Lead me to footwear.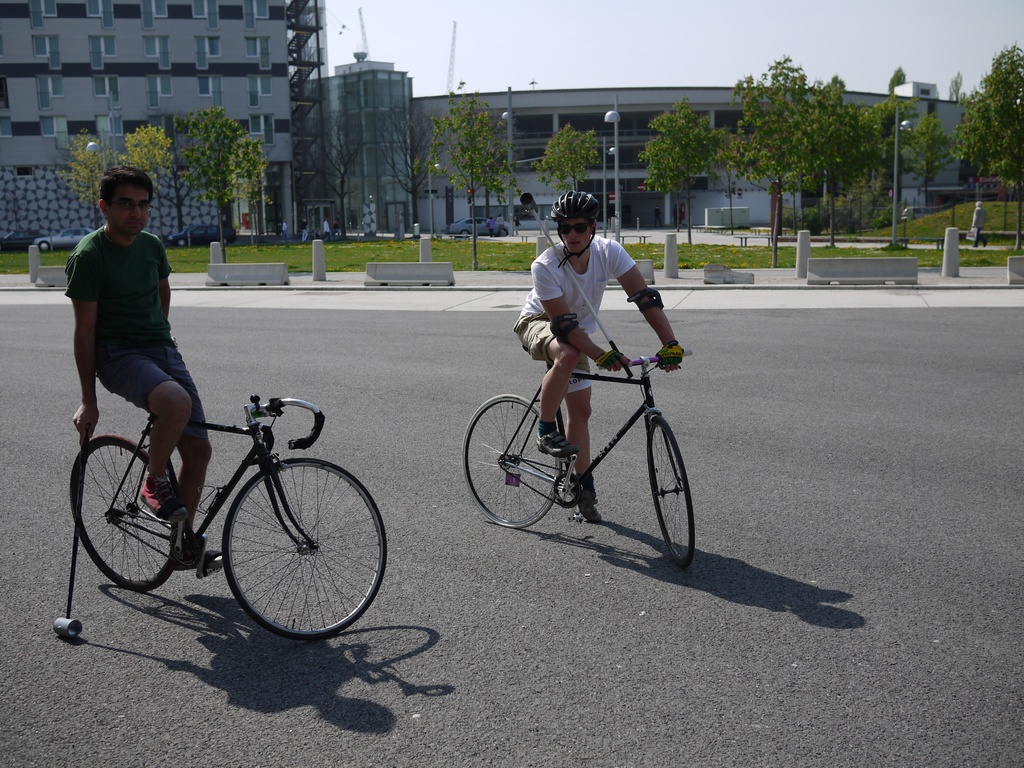
Lead to locate(579, 500, 600, 520).
